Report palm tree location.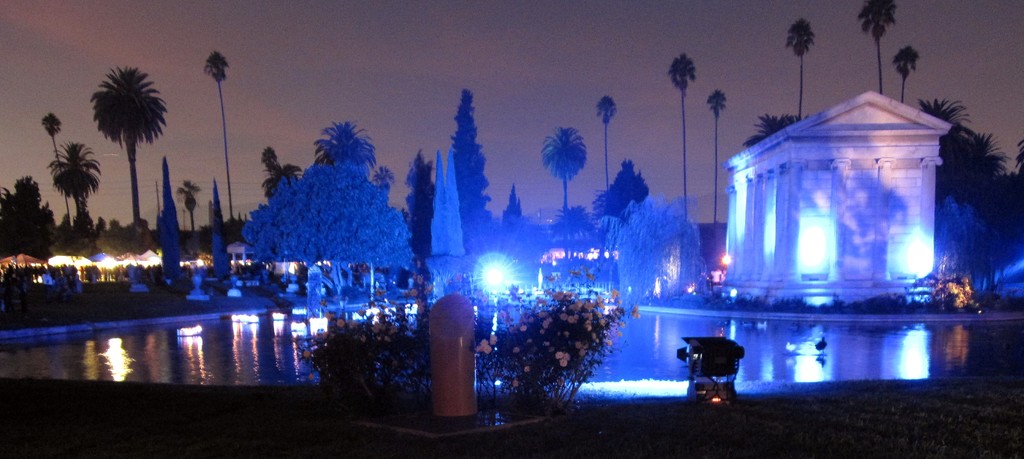
Report: rect(200, 46, 234, 225).
